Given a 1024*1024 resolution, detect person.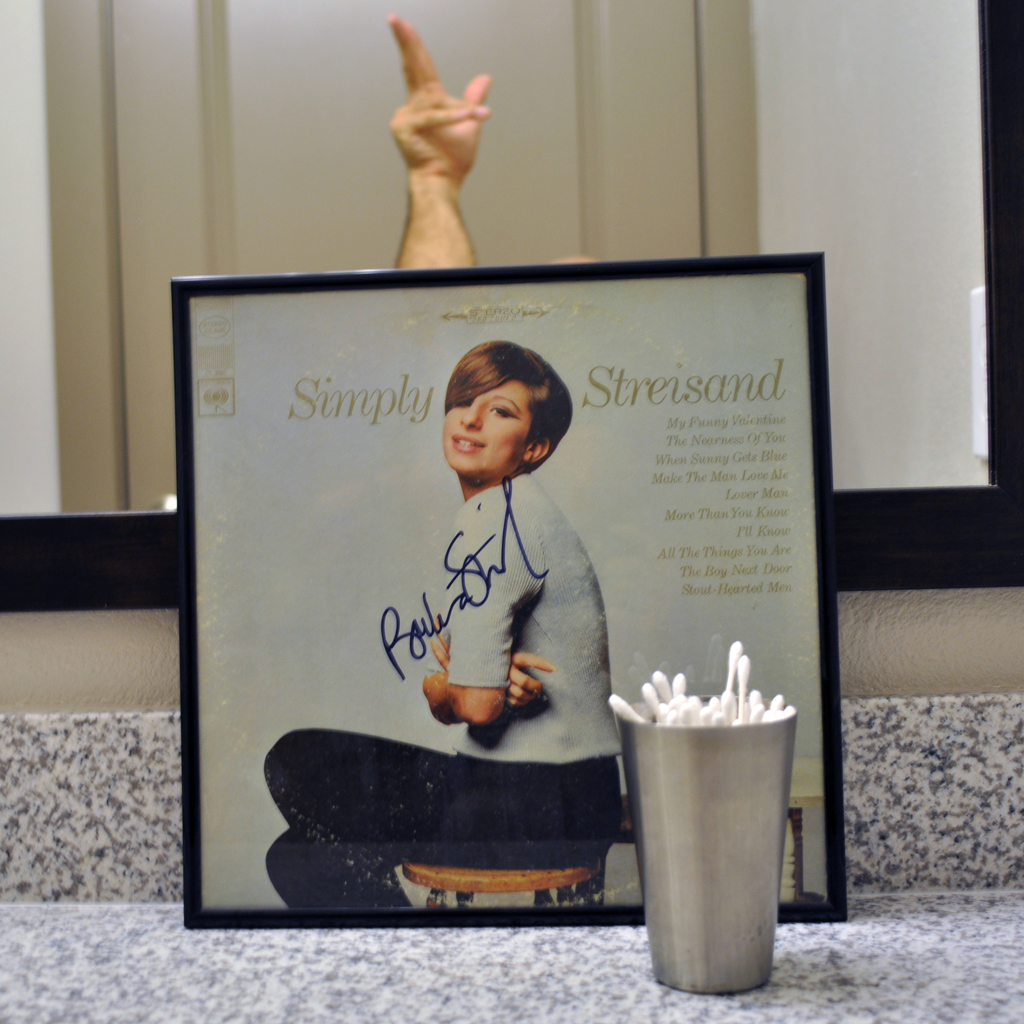
(left=392, top=13, right=607, bottom=274).
